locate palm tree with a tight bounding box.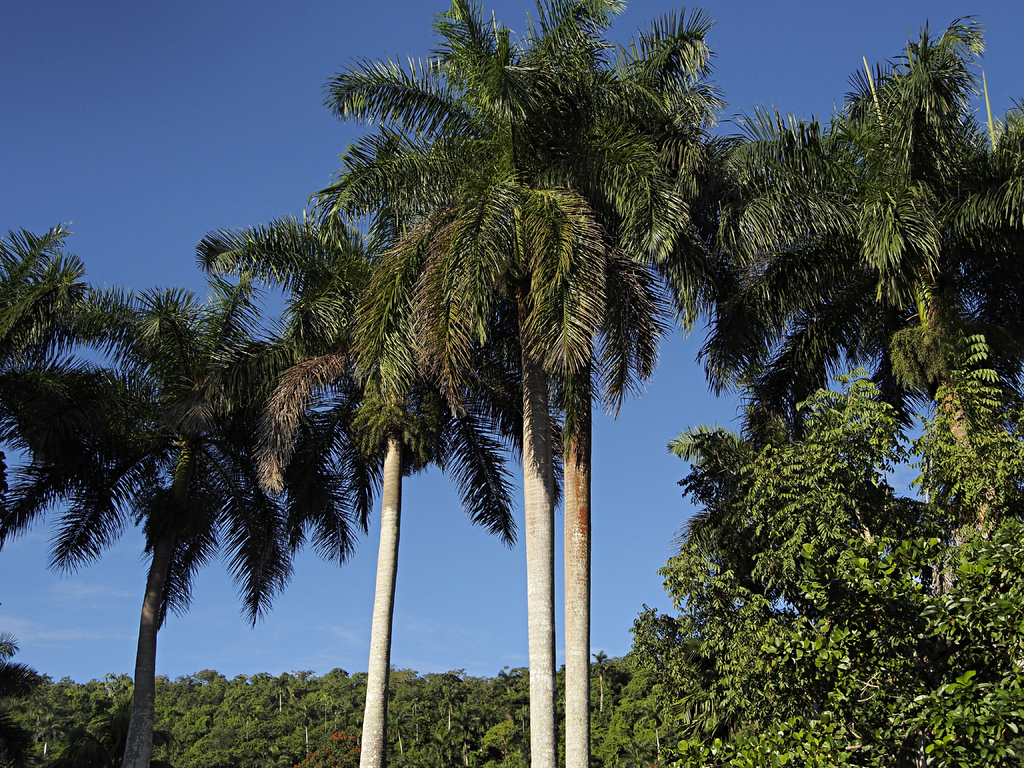
(left=51, top=248, right=355, bottom=767).
